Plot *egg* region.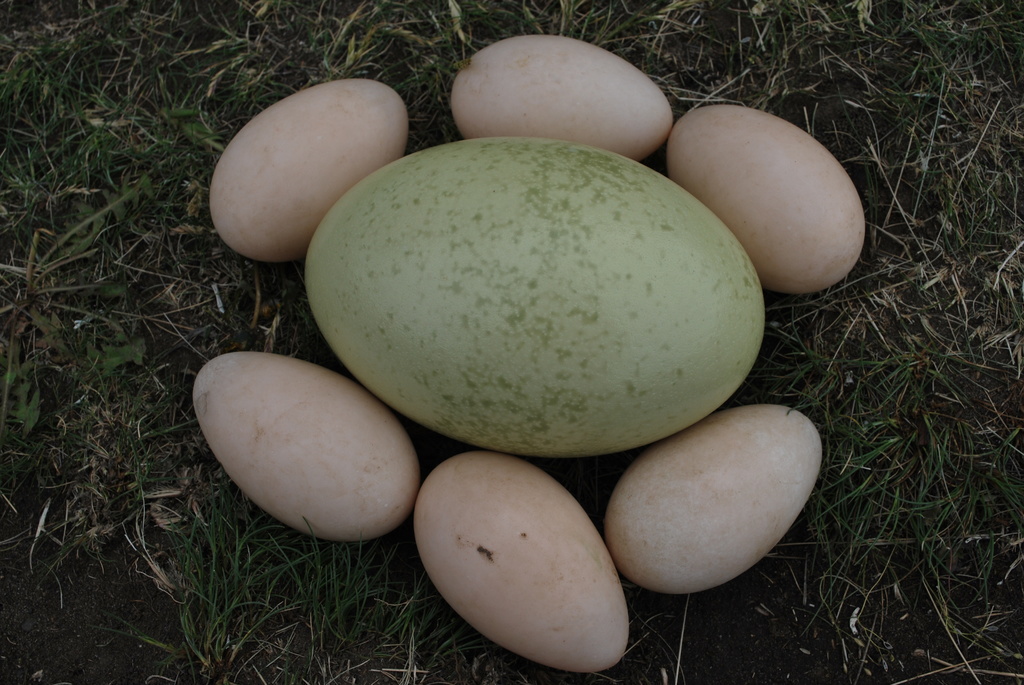
Plotted at region(210, 79, 409, 261).
